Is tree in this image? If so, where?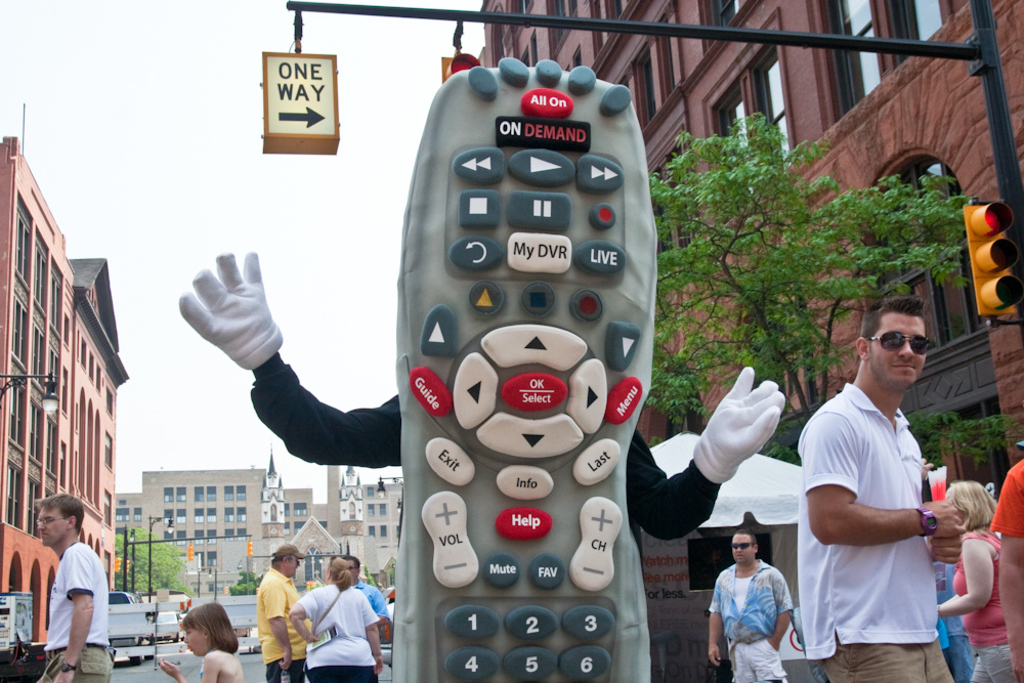
Yes, at rect(633, 106, 1021, 466).
